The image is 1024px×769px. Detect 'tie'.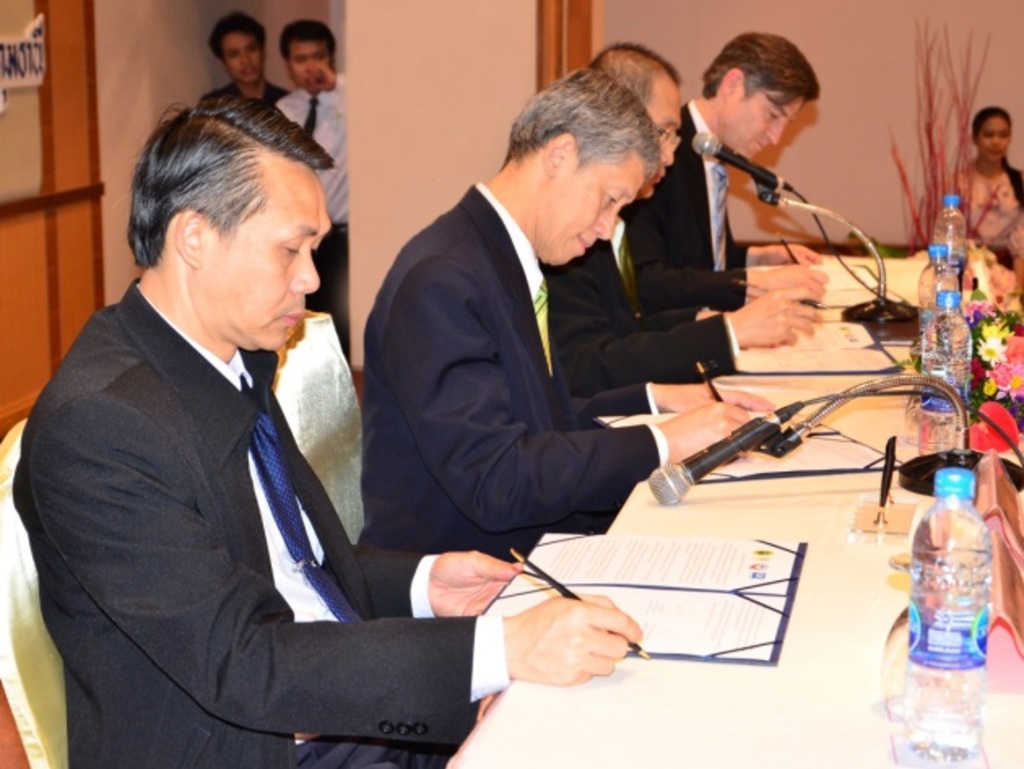
Detection: pyautogui.locateOnScreen(705, 161, 725, 262).
